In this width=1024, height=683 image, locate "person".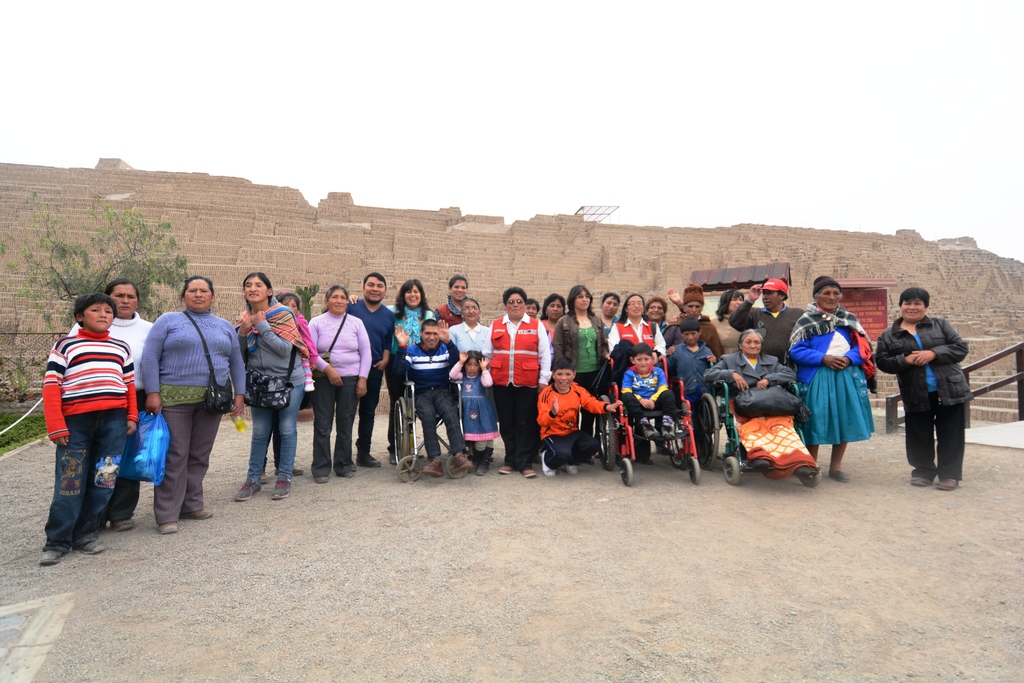
Bounding box: (x1=278, y1=286, x2=345, y2=400).
